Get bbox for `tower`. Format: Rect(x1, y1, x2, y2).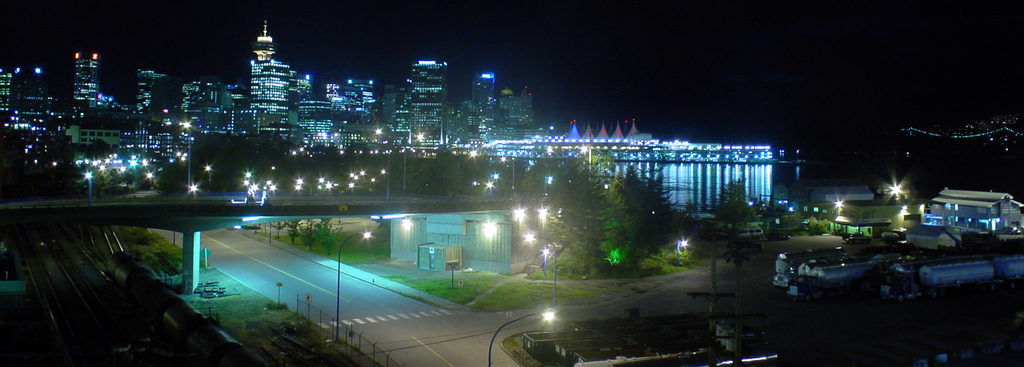
Rect(263, 64, 291, 120).
